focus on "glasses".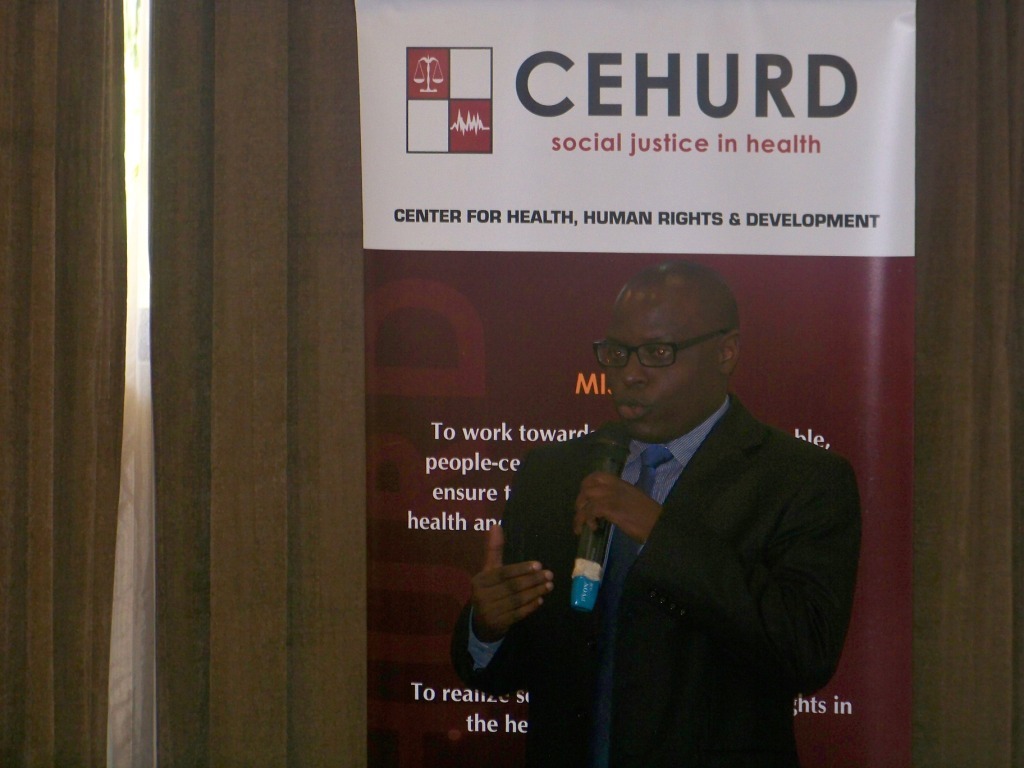
Focused at x1=597 y1=332 x2=708 y2=381.
